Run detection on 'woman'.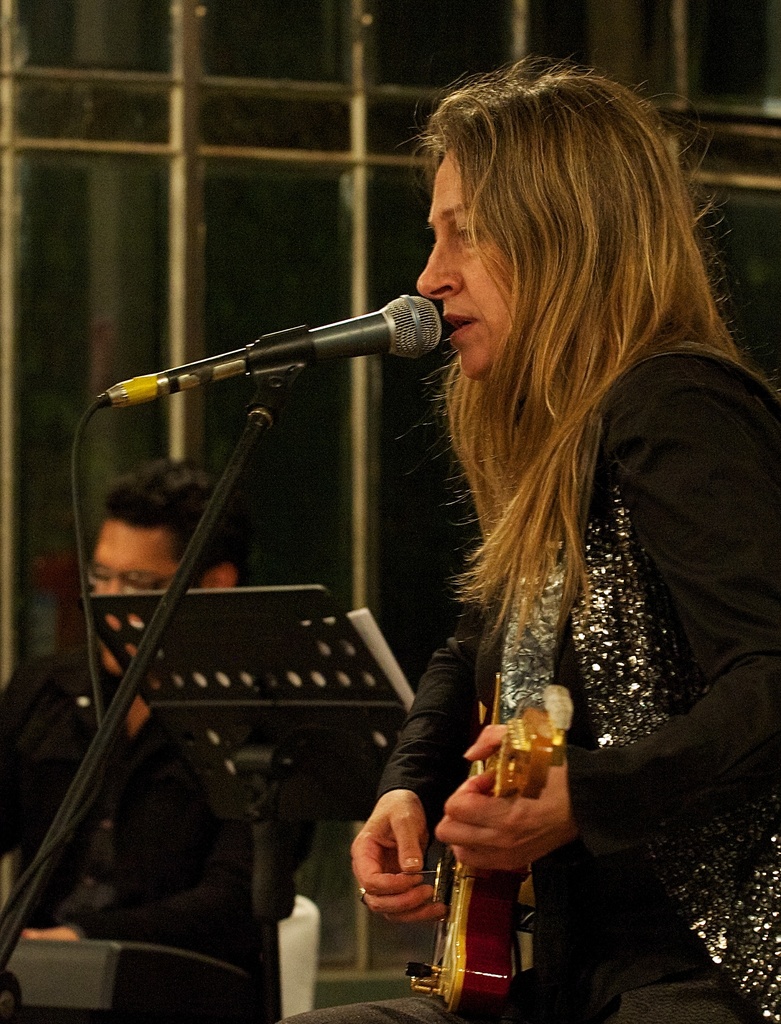
Result: l=342, t=56, r=739, b=1006.
